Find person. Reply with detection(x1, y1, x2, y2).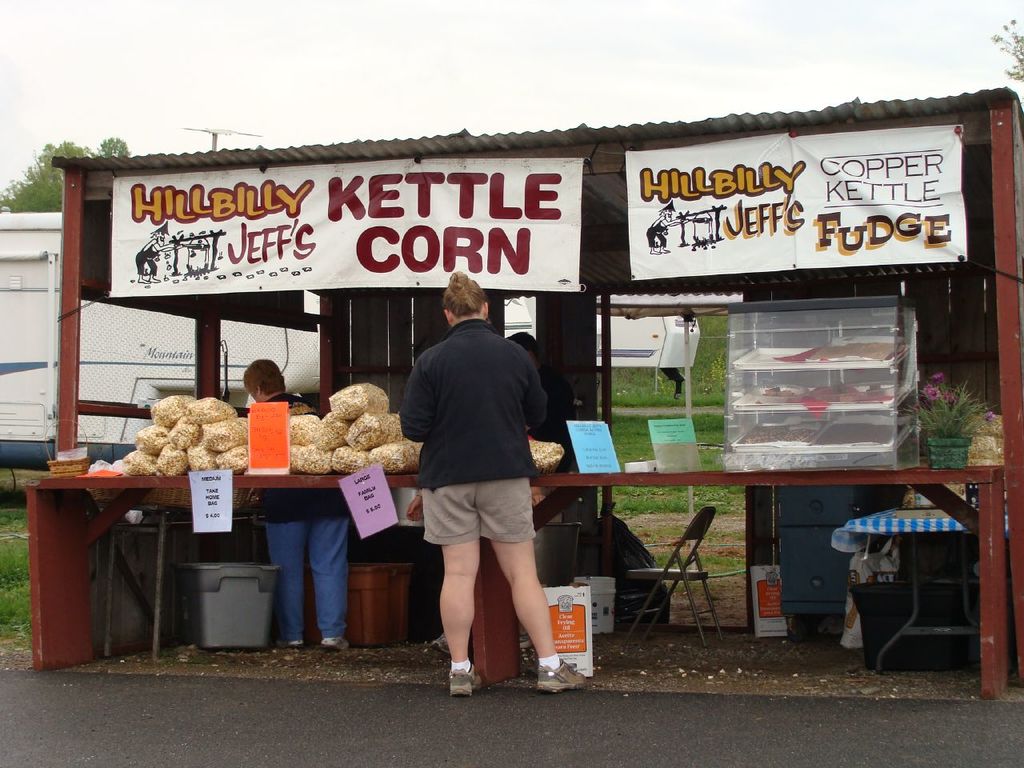
detection(387, 260, 606, 715).
